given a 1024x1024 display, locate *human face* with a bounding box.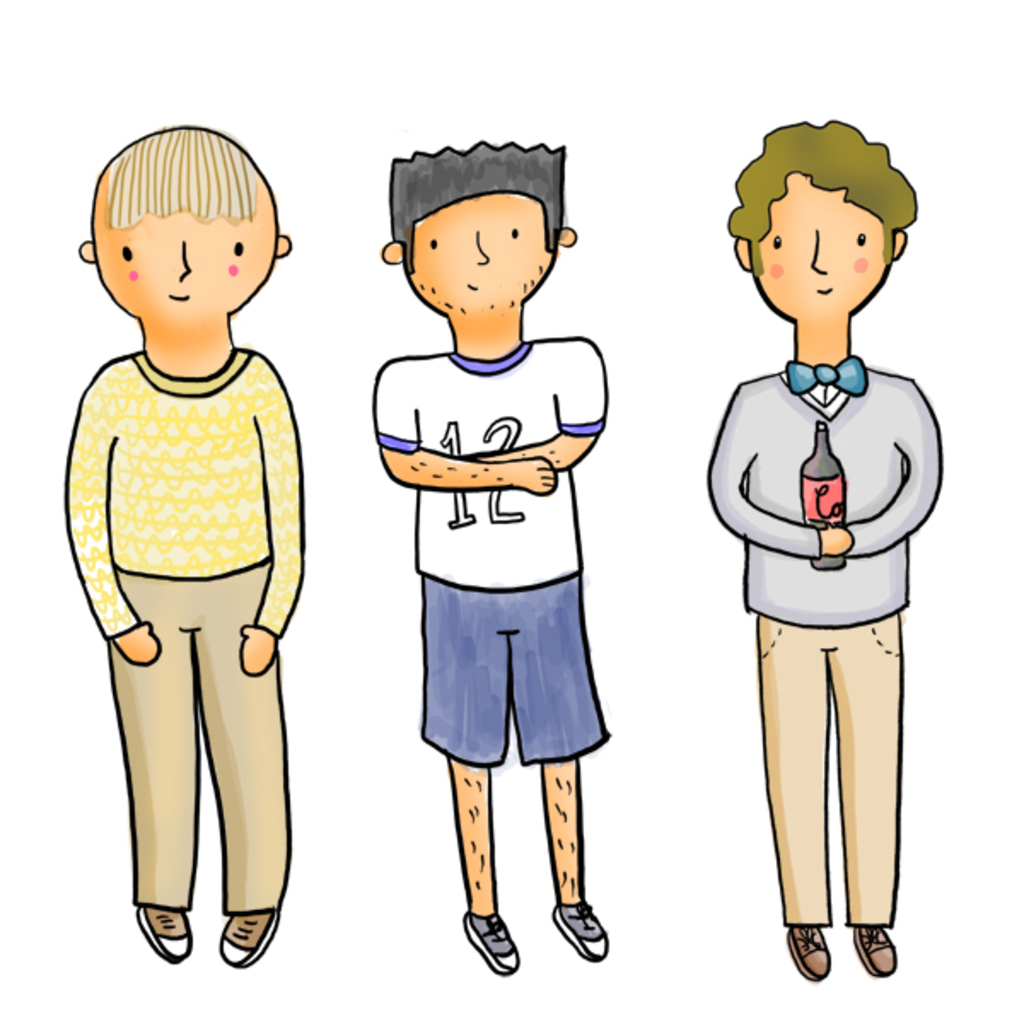
Located: box(759, 177, 889, 319).
